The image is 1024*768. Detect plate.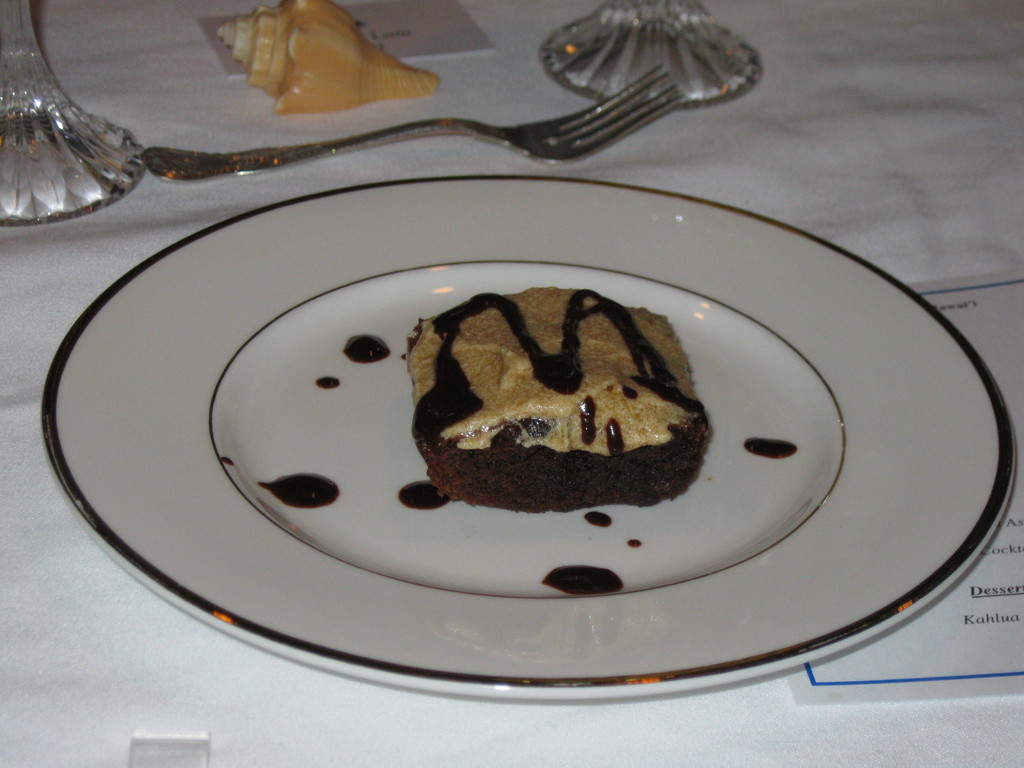
Detection: <bbox>31, 123, 1011, 697</bbox>.
